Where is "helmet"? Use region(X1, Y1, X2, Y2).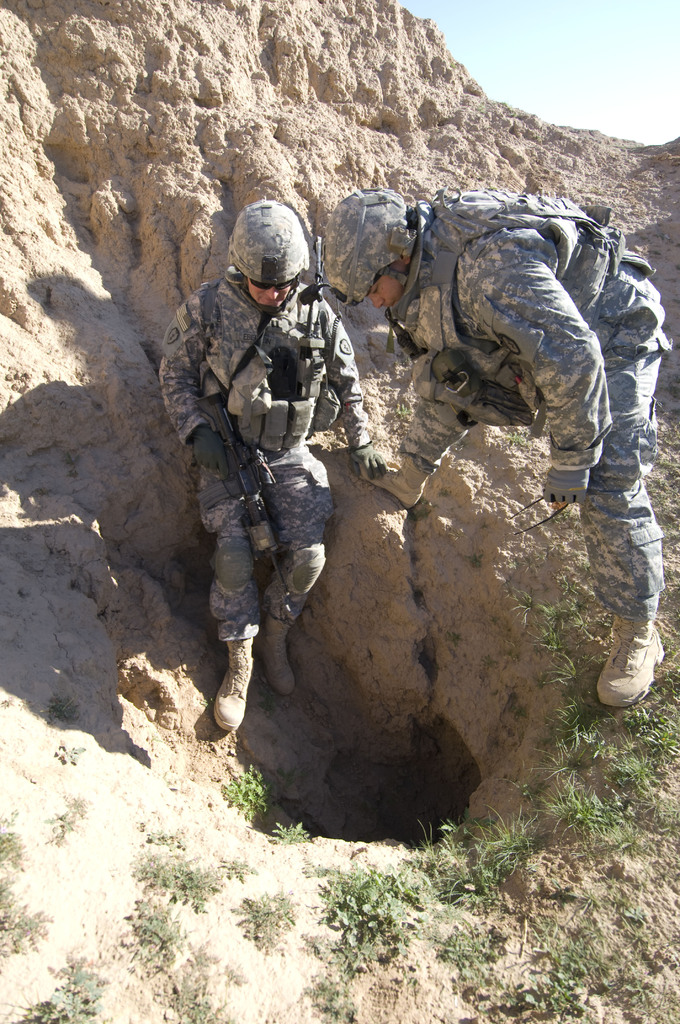
region(242, 191, 314, 307).
